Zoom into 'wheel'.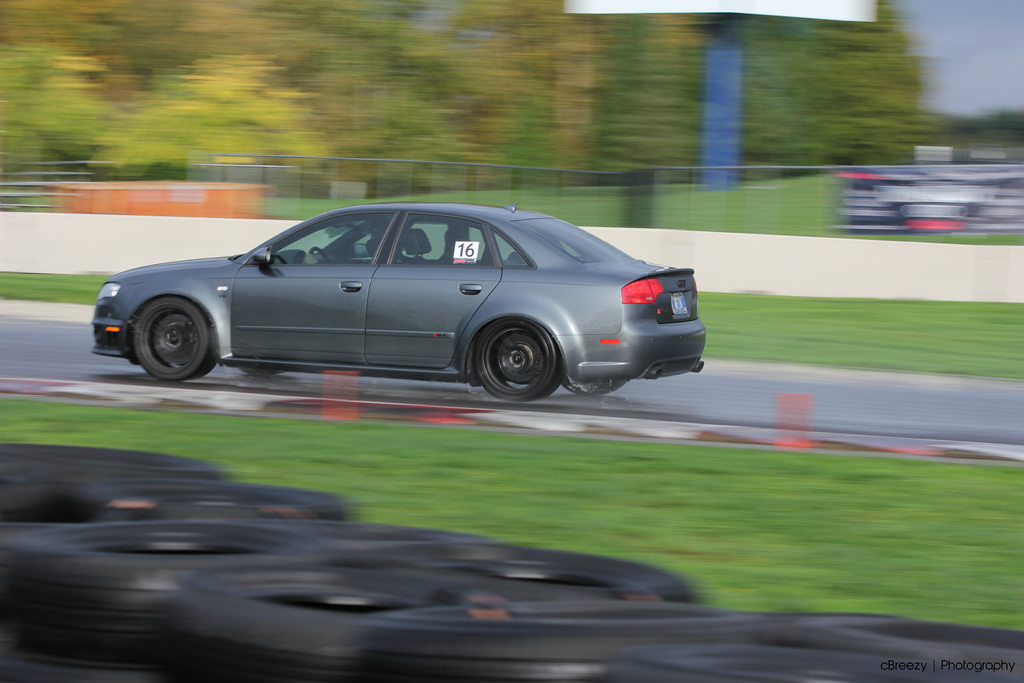
Zoom target: <bbox>464, 318, 560, 397</bbox>.
